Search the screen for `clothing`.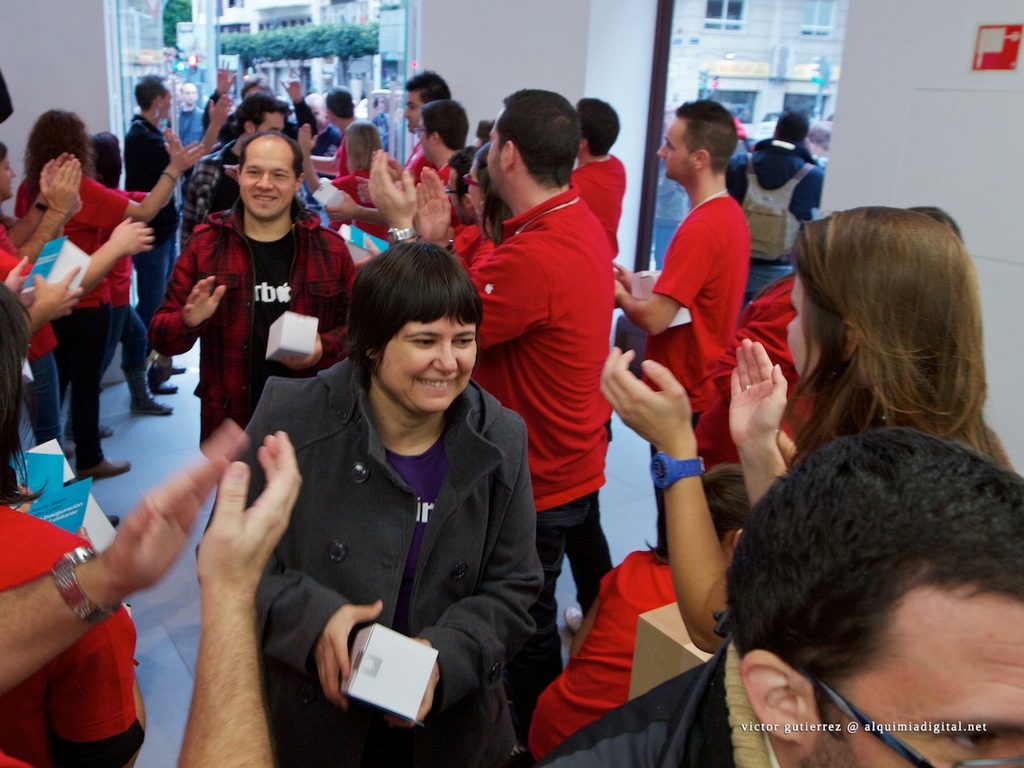
Found at bbox(728, 135, 817, 262).
